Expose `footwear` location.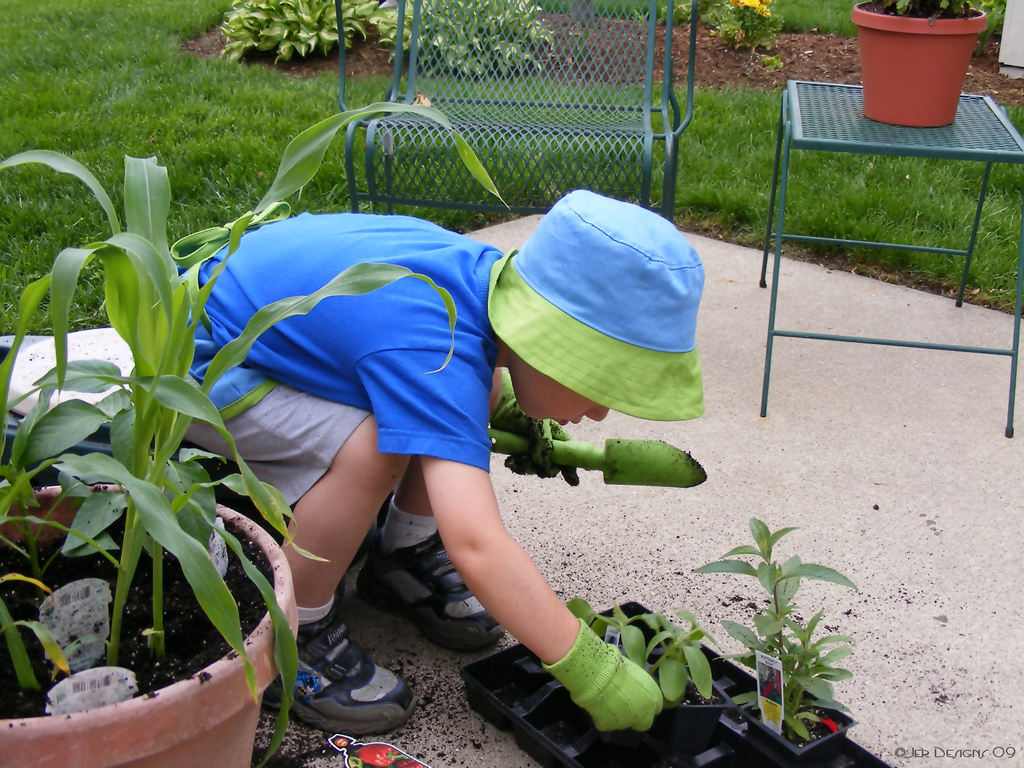
Exposed at detection(353, 534, 506, 648).
